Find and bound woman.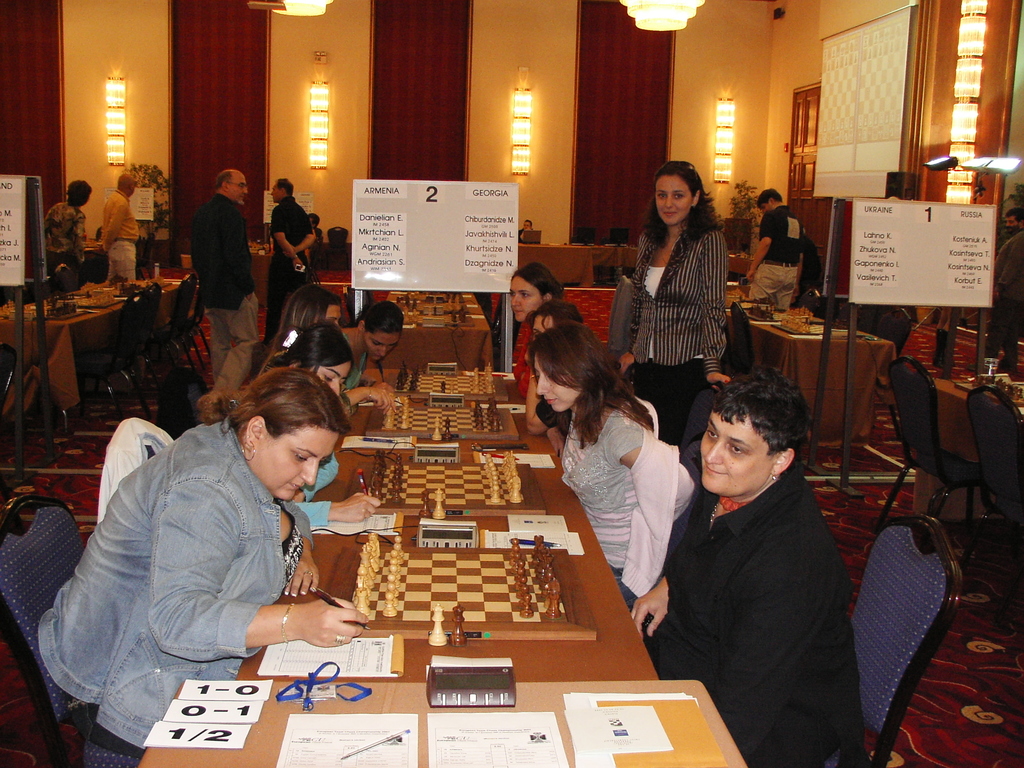
Bound: (509,262,563,382).
